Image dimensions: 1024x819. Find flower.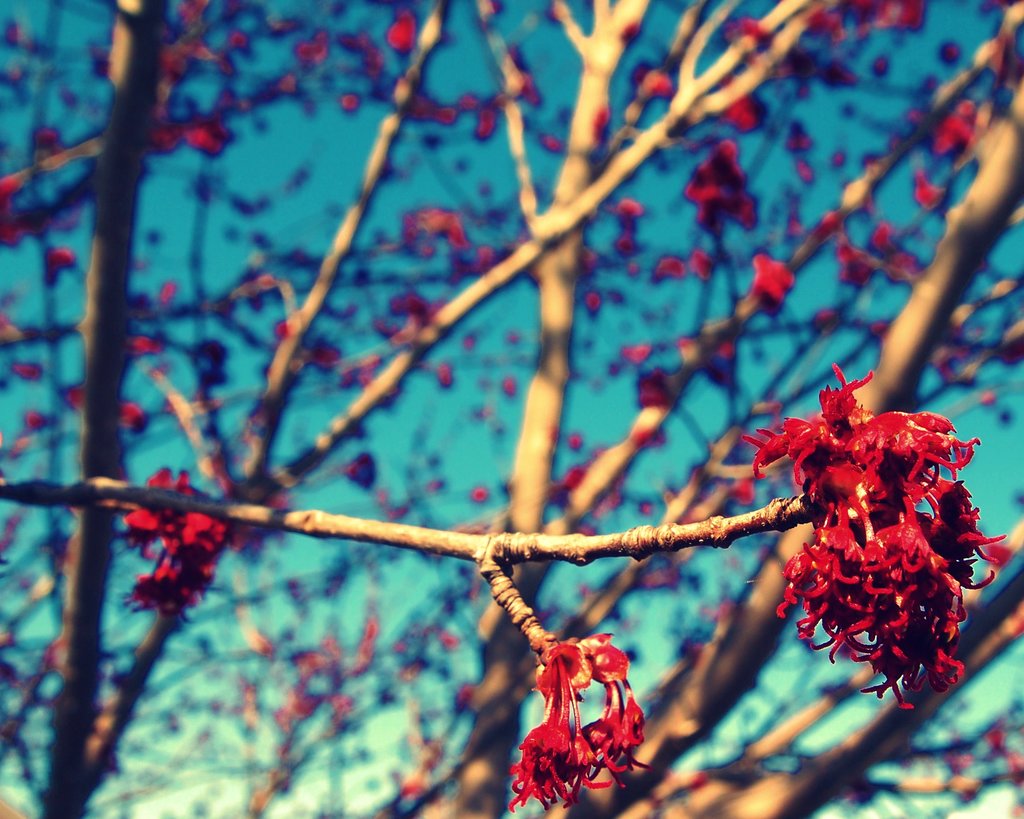
pyautogui.locateOnScreen(766, 350, 981, 734).
